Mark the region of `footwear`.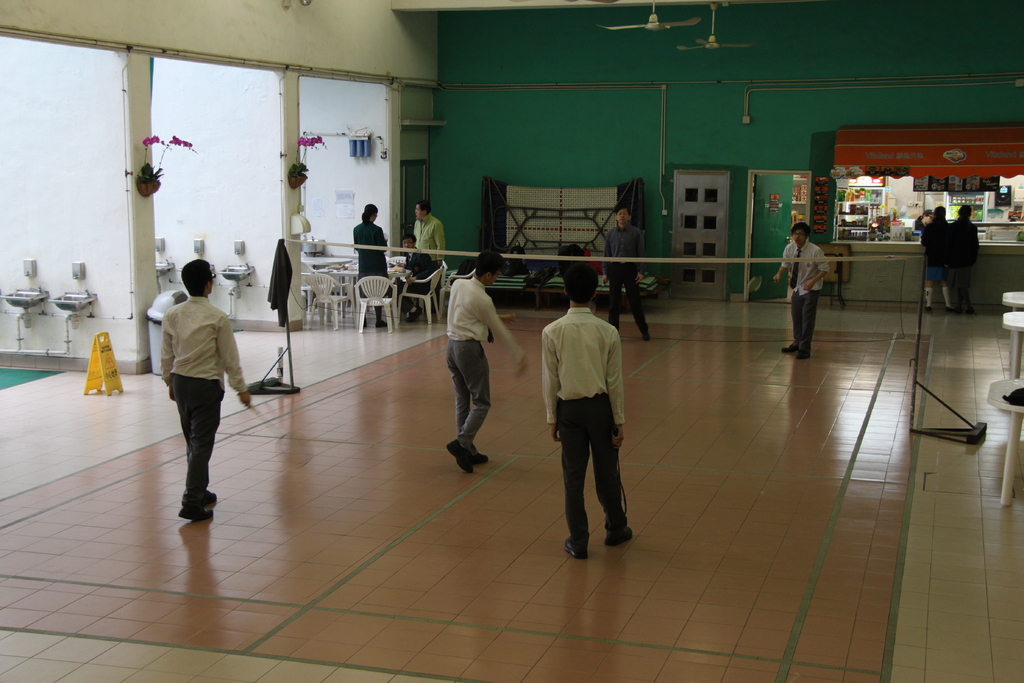
Region: region(945, 305, 956, 318).
